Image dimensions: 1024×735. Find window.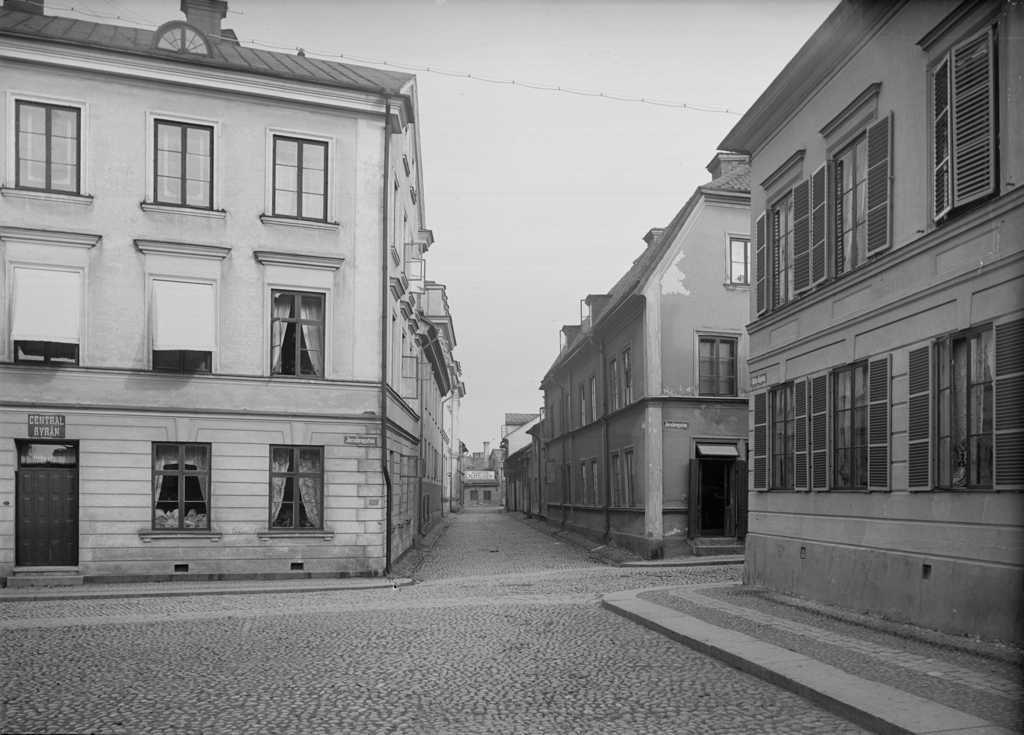
bbox=(136, 441, 222, 541).
